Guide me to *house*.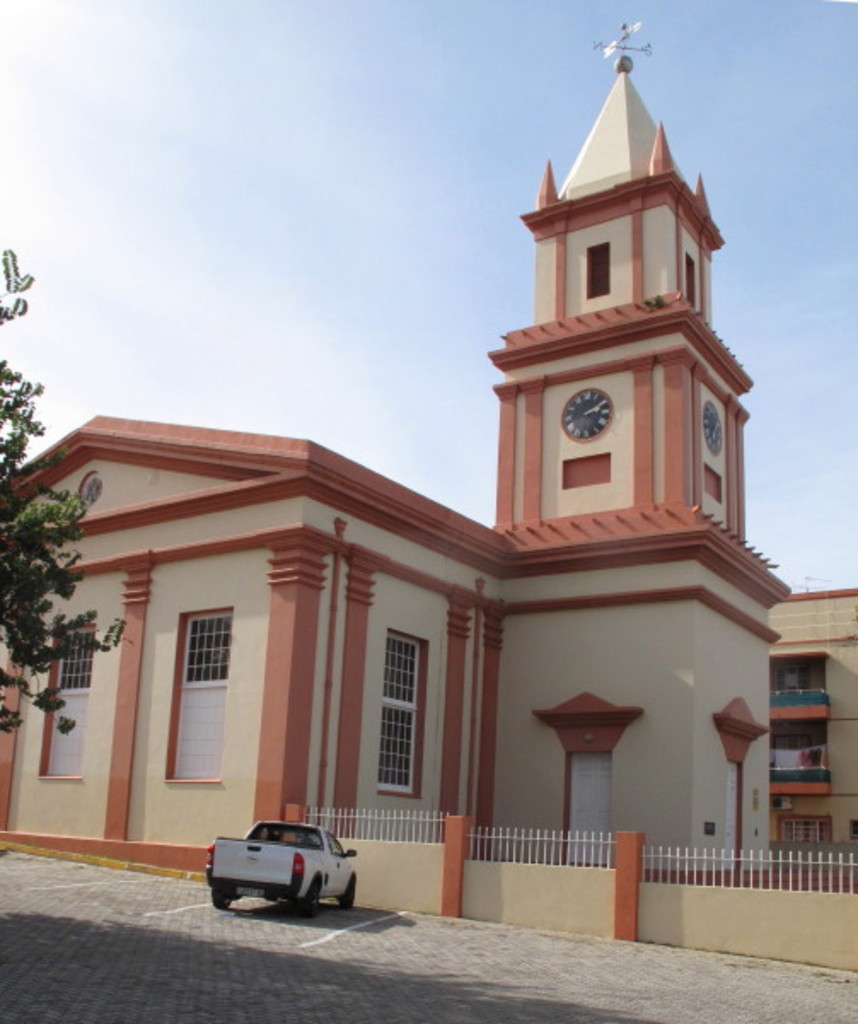
Guidance: box(271, 522, 524, 903).
